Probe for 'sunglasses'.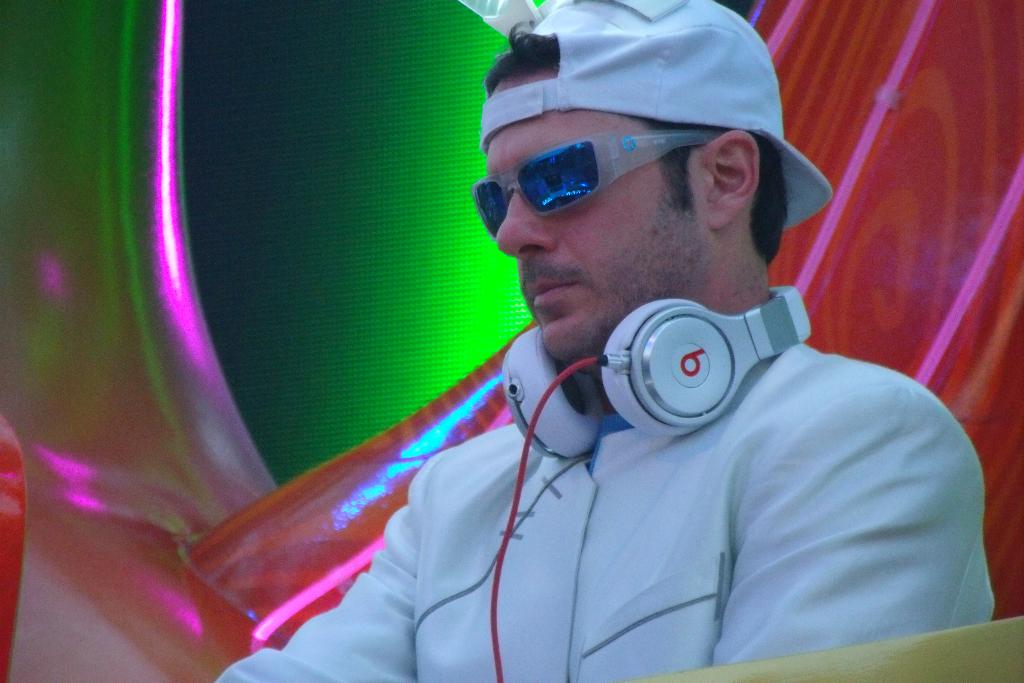
Probe result: 472/131/723/241.
